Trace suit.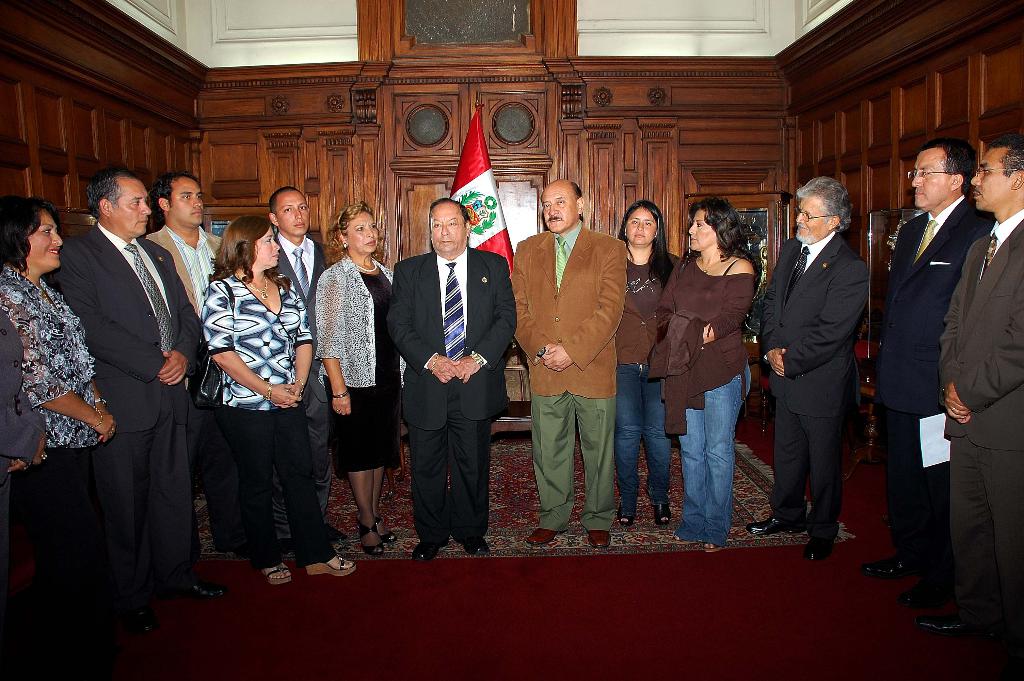
Traced to rect(761, 229, 872, 546).
